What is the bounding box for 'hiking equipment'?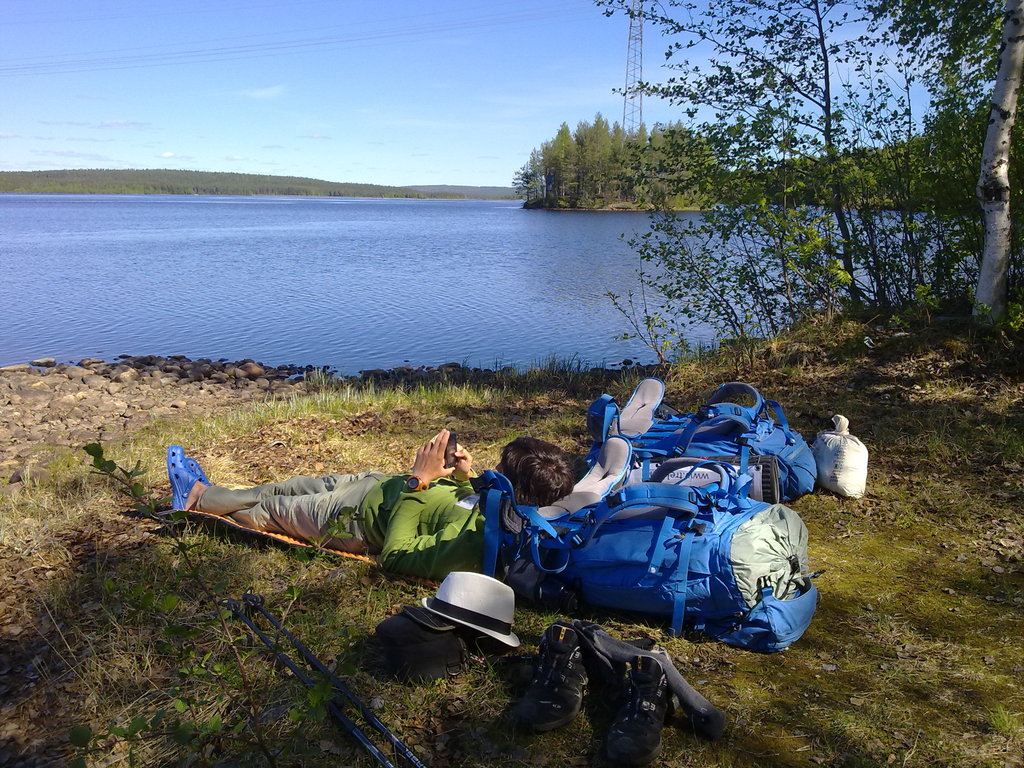
BBox(467, 428, 822, 646).
